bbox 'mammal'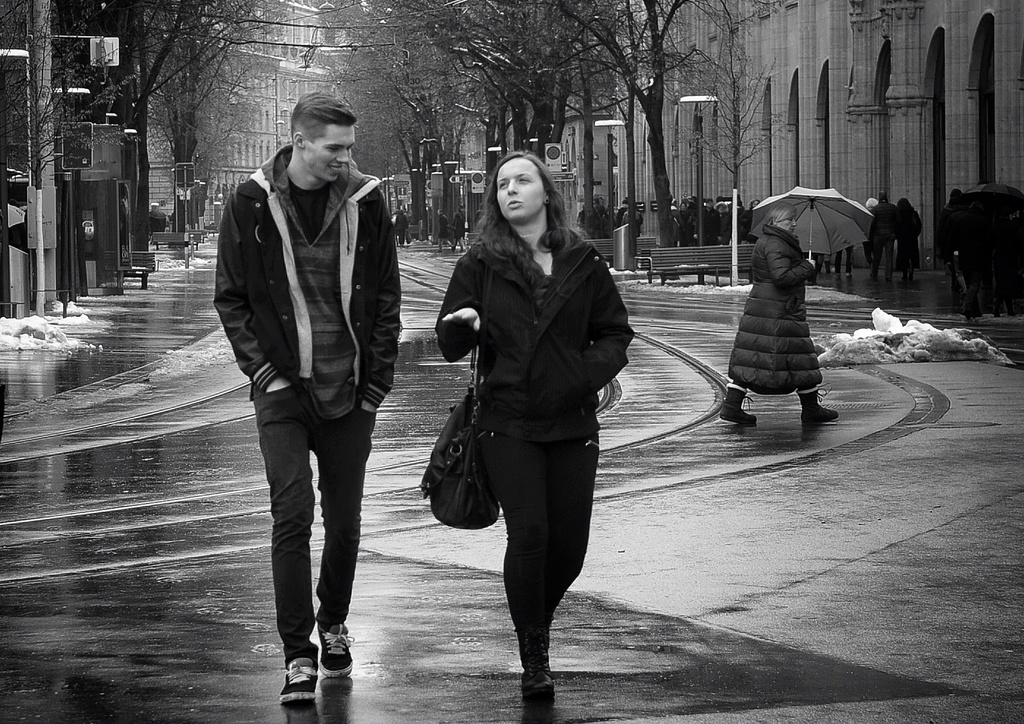
locate(452, 204, 468, 253)
